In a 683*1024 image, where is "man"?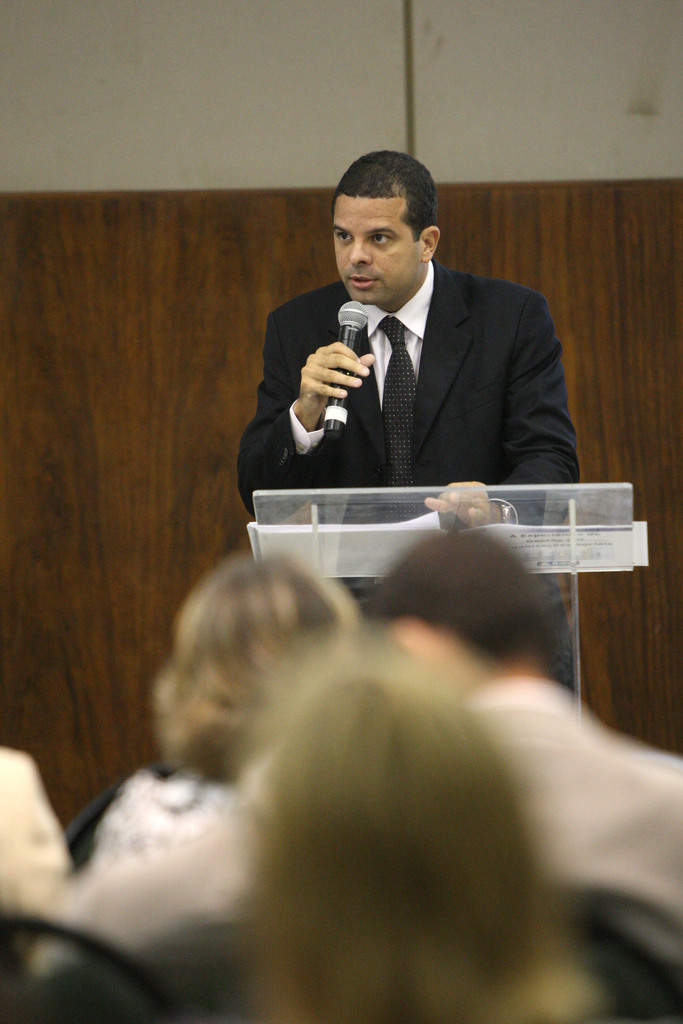
locate(236, 147, 582, 701).
